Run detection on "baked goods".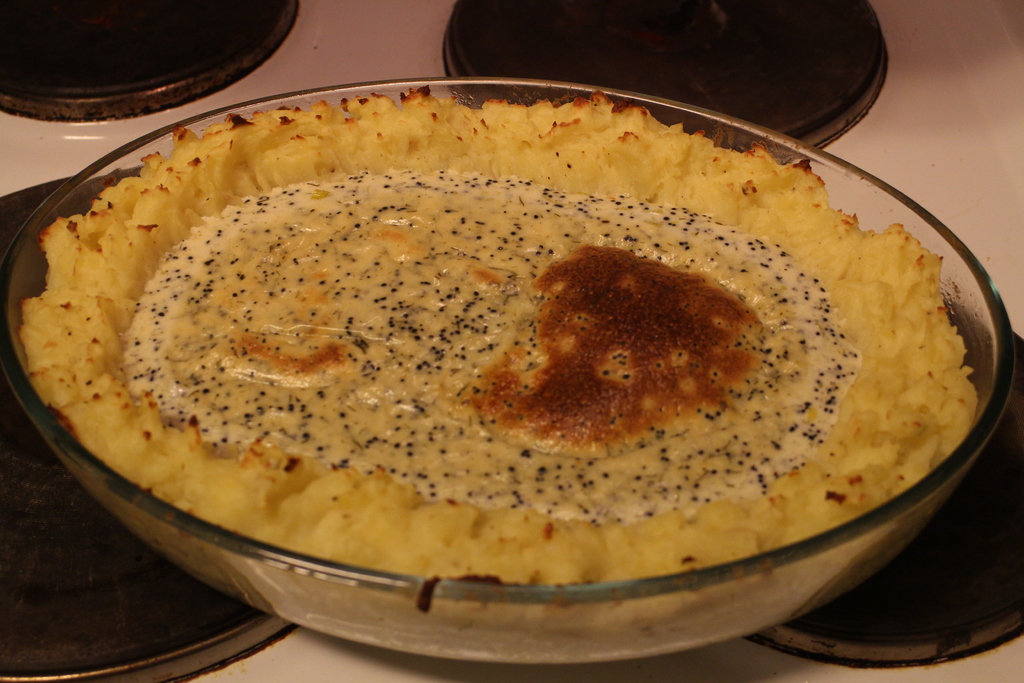
Result: <box>24,86,981,614</box>.
